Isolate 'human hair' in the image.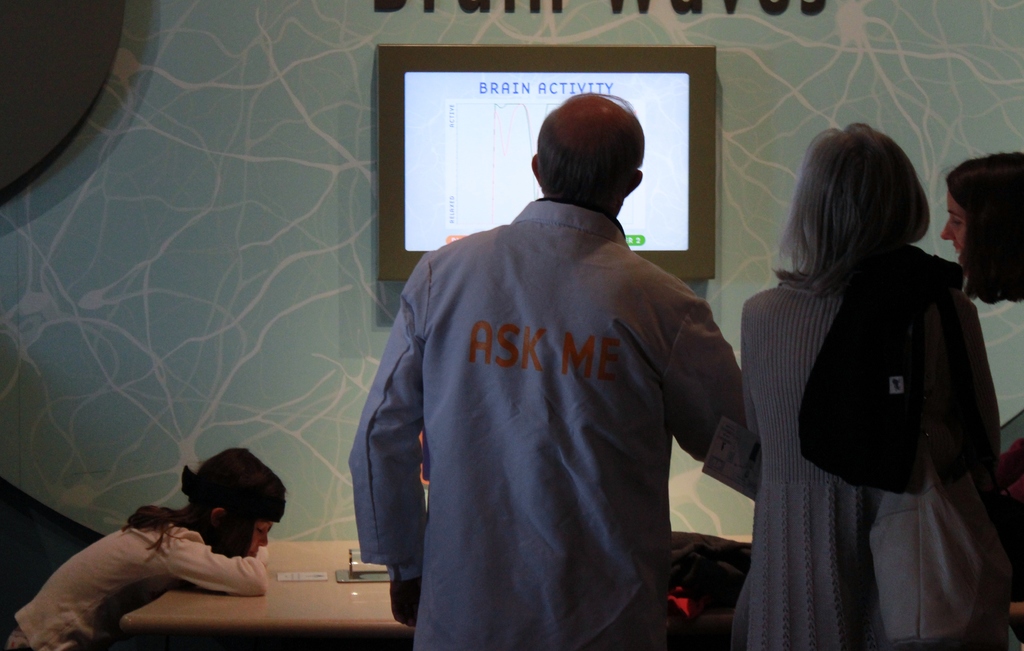
Isolated region: pyautogui.locateOnScreen(535, 87, 640, 213).
